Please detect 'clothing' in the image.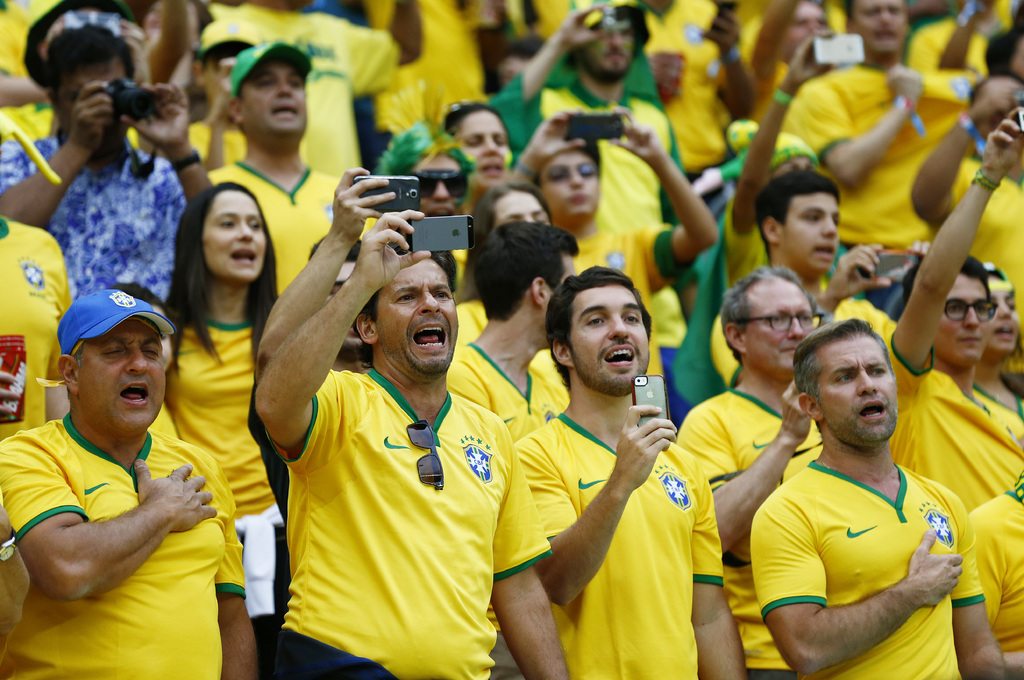
locate(646, 20, 726, 174).
